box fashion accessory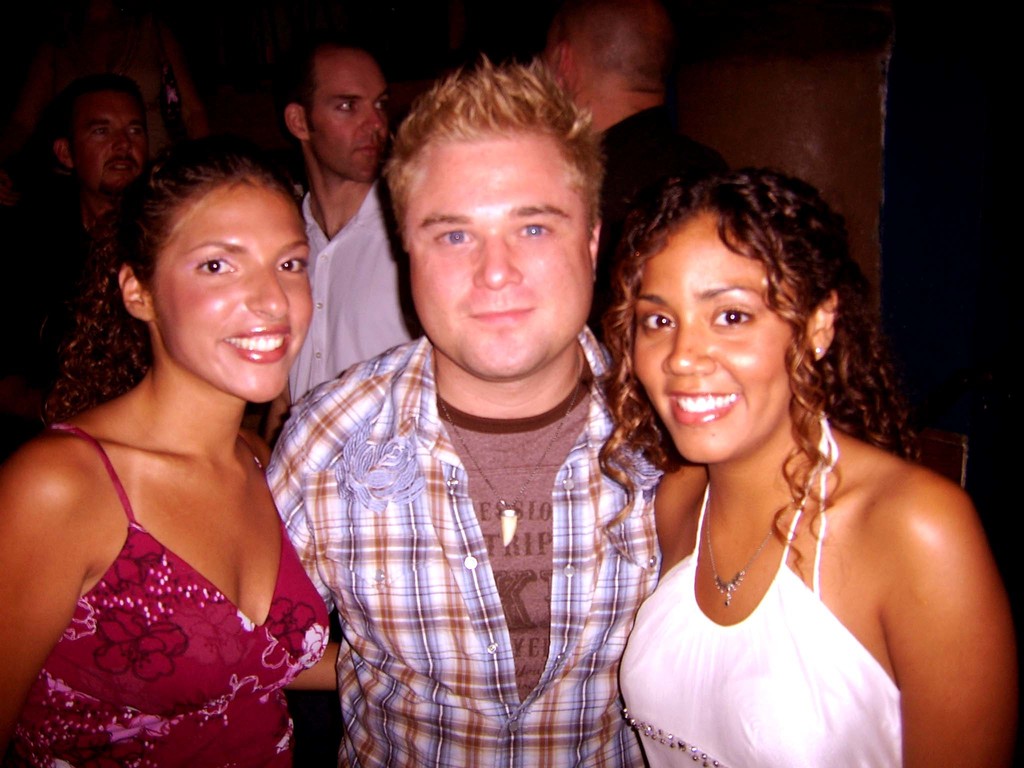
(left=701, top=499, right=791, bottom=613)
